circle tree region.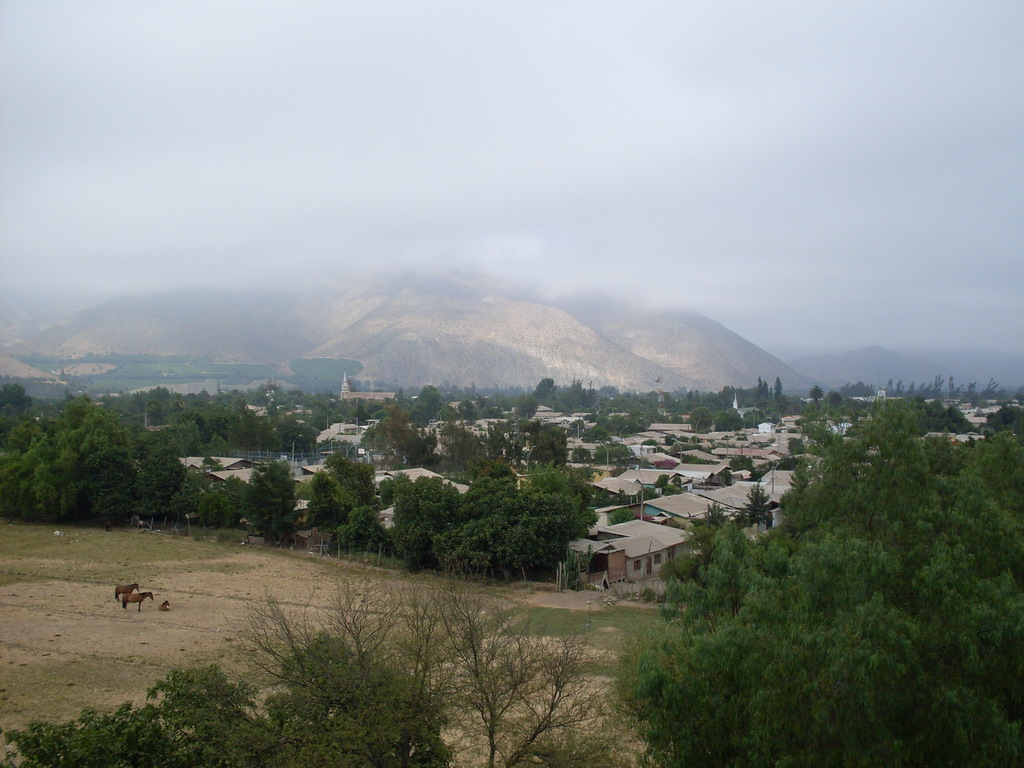
Region: [518,393,540,420].
